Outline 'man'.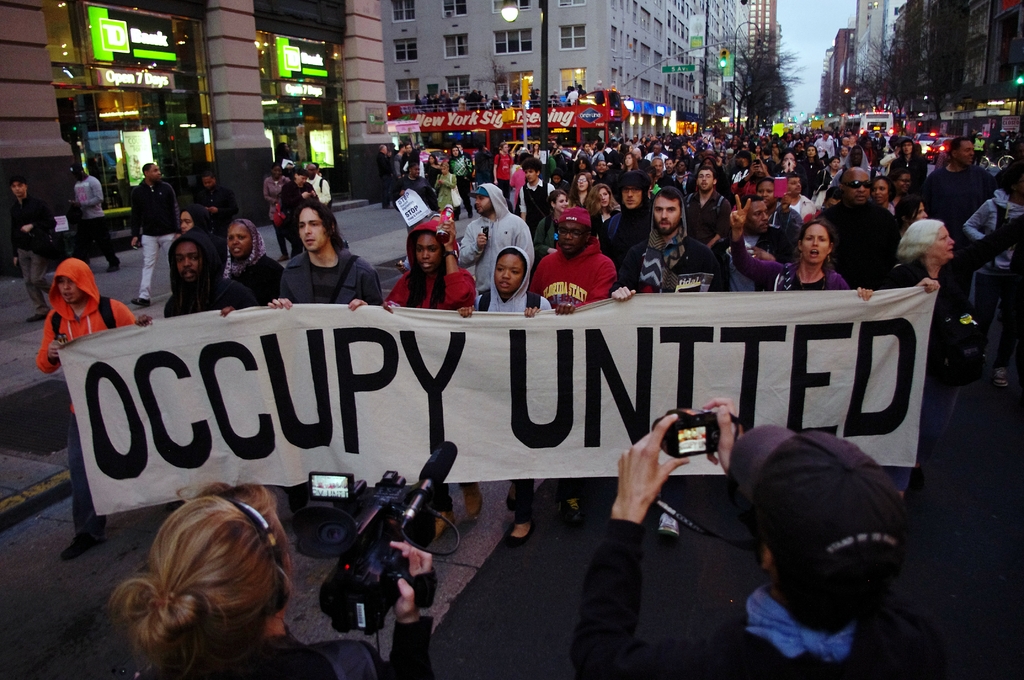
Outline: x1=490 y1=143 x2=511 y2=200.
